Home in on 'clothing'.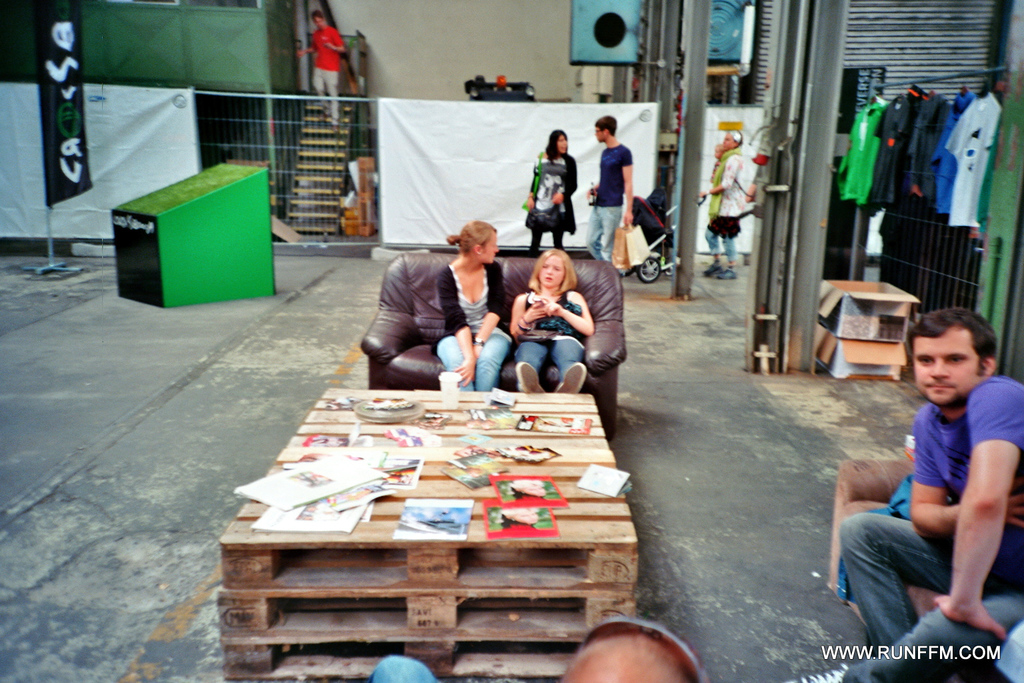
Homed in at pyautogui.locateOnScreen(529, 147, 573, 249).
